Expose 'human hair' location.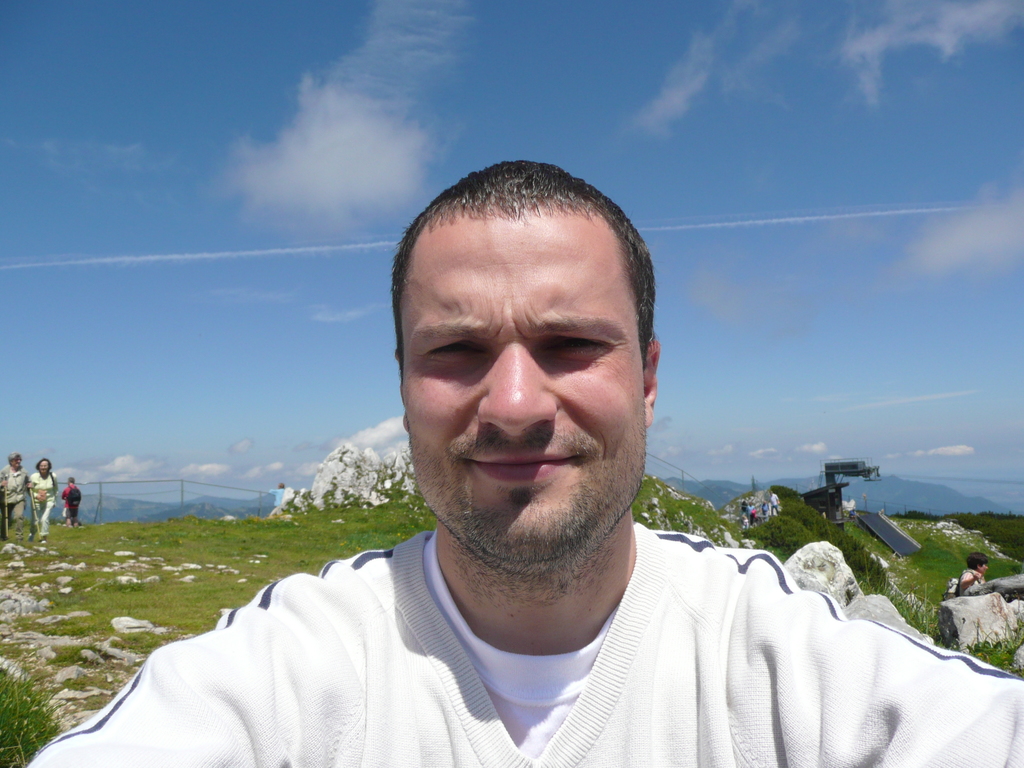
Exposed at Rect(386, 155, 660, 391).
